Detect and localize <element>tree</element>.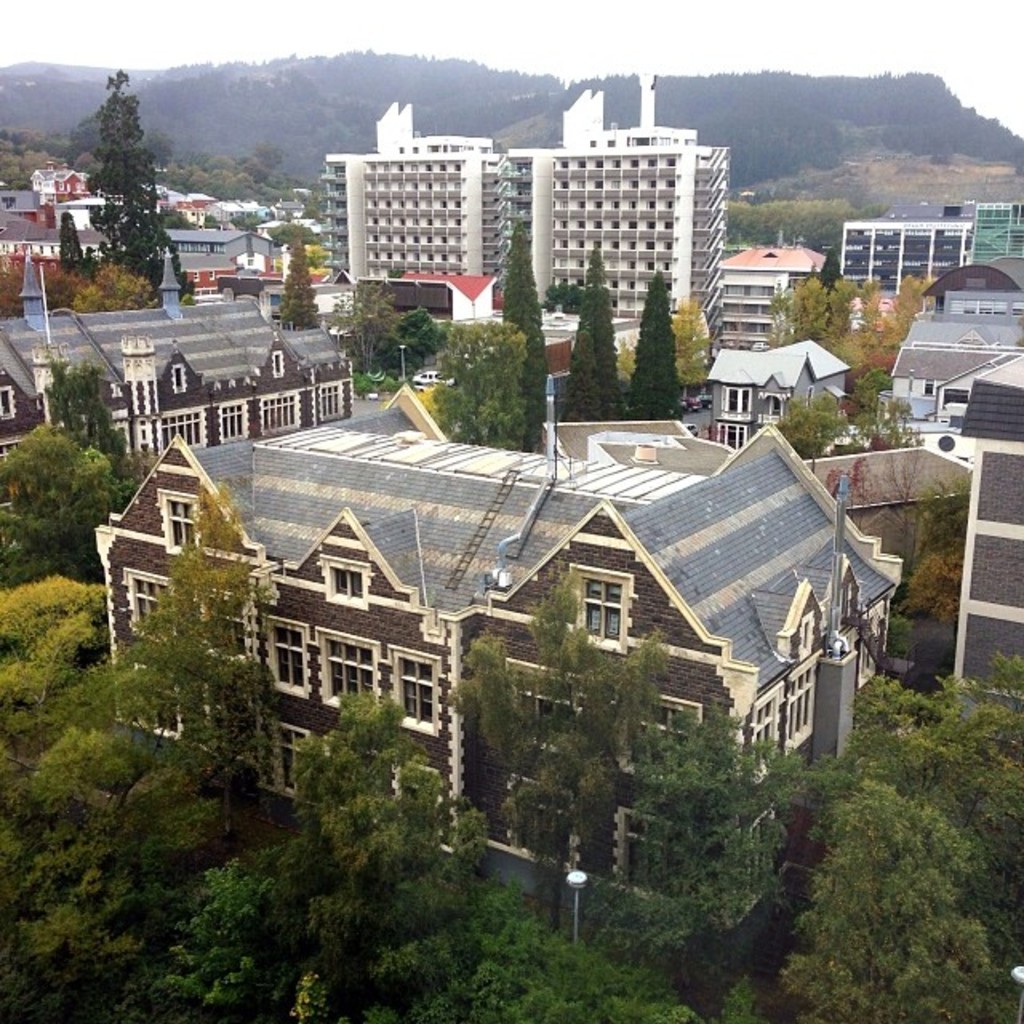
Localized at box(883, 274, 923, 334).
